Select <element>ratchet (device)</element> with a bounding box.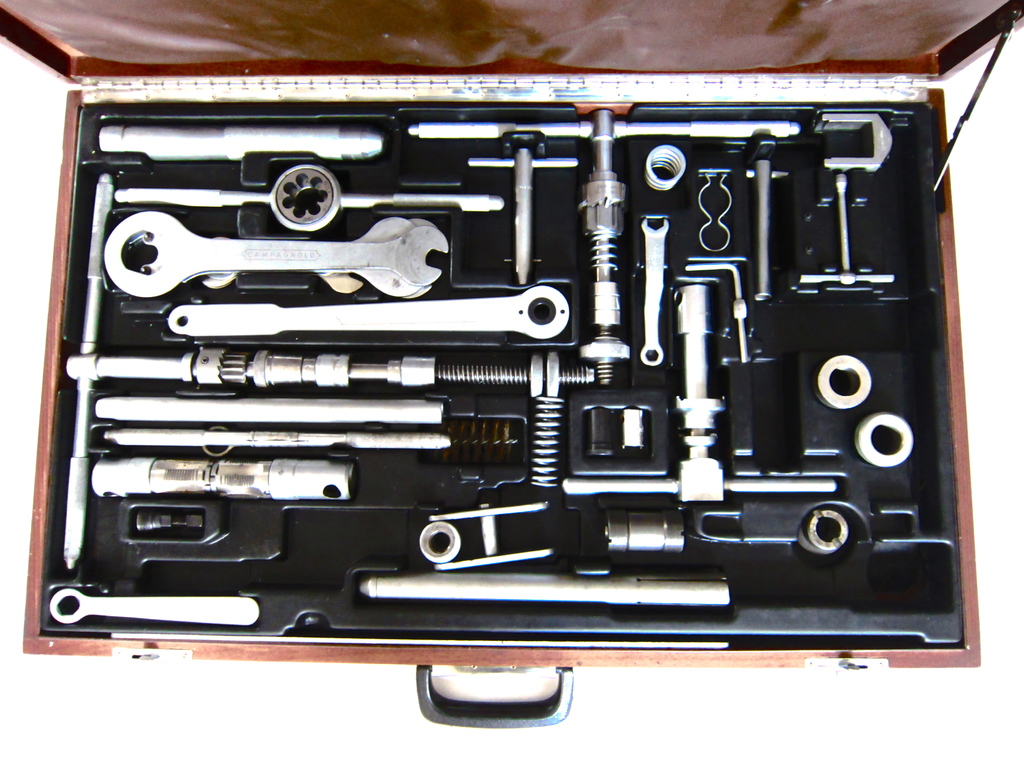
detection(95, 396, 453, 424).
